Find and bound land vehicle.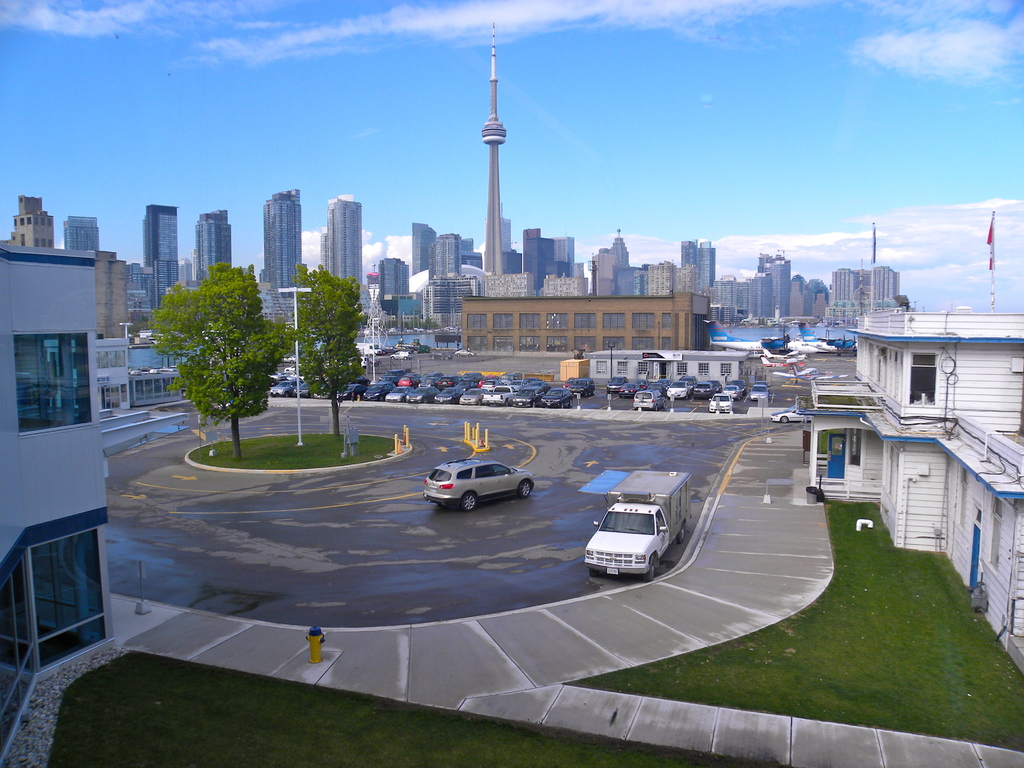
Bound: <box>452,346,478,358</box>.
